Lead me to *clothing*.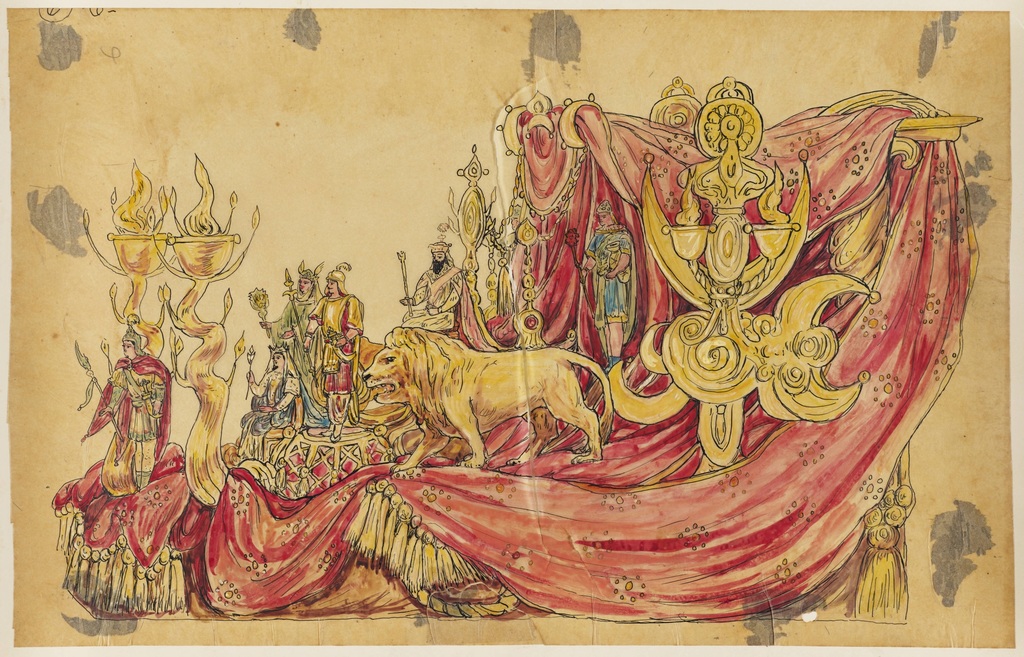
Lead to x1=195, y1=101, x2=1003, y2=620.
